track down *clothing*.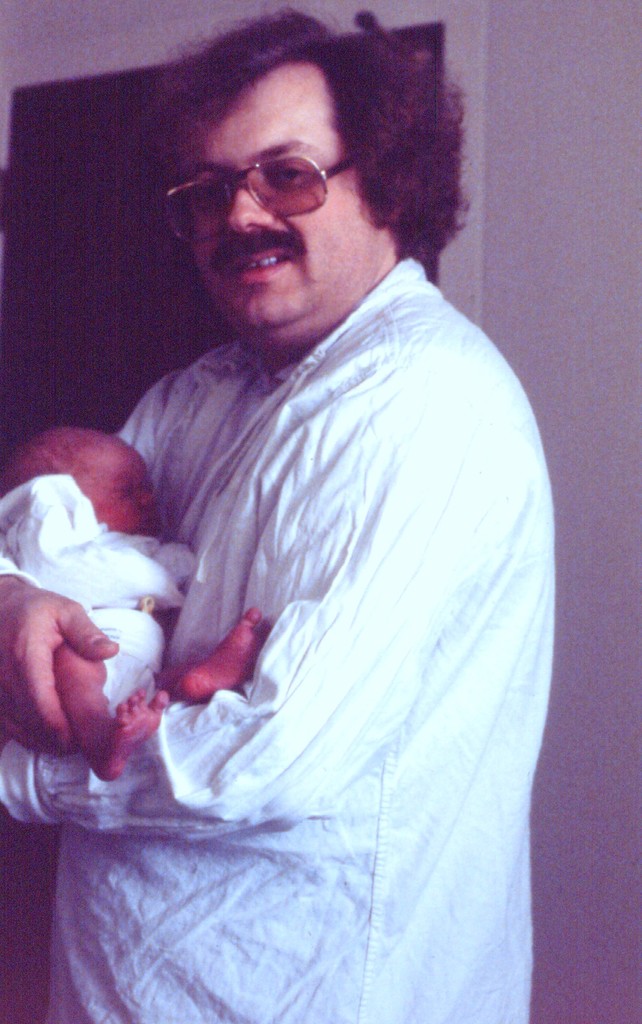
Tracked to bbox=(0, 470, 190, 841).
